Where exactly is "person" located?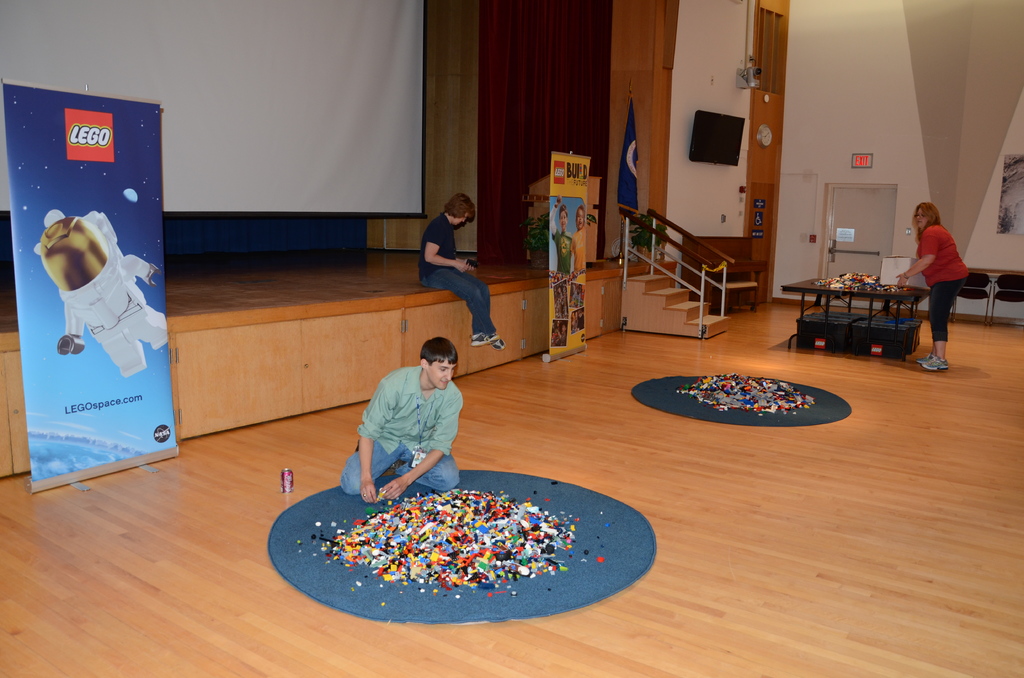
Its bounding box is {"x1": 340, "y1": 334, "x2": 462, "y2": 497}.
